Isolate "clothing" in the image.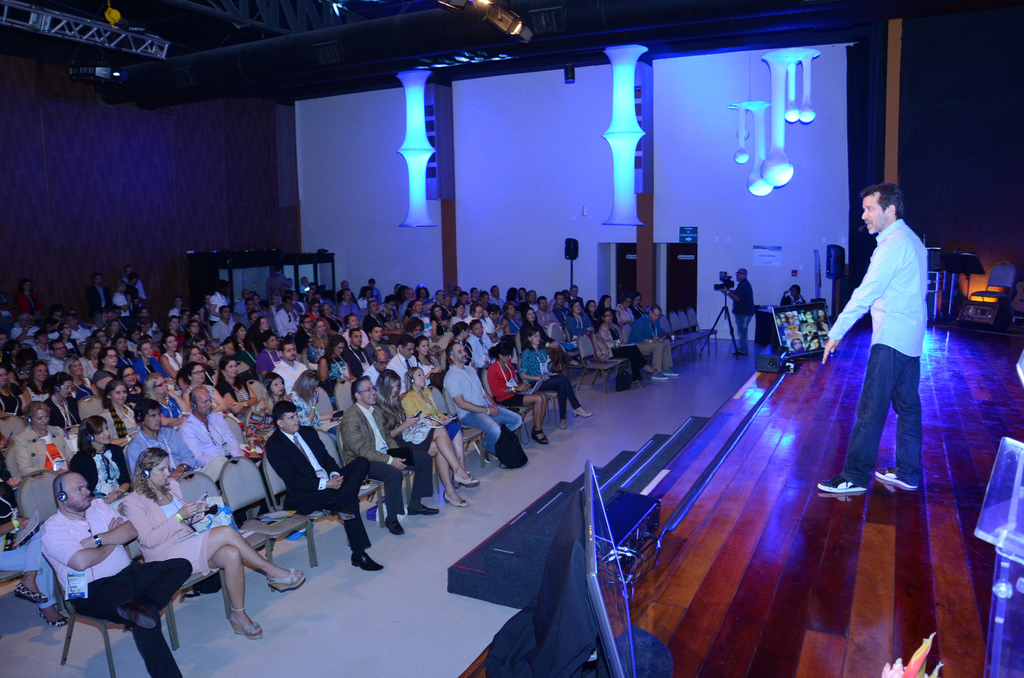
Isolated region: 40:497:189:677.
